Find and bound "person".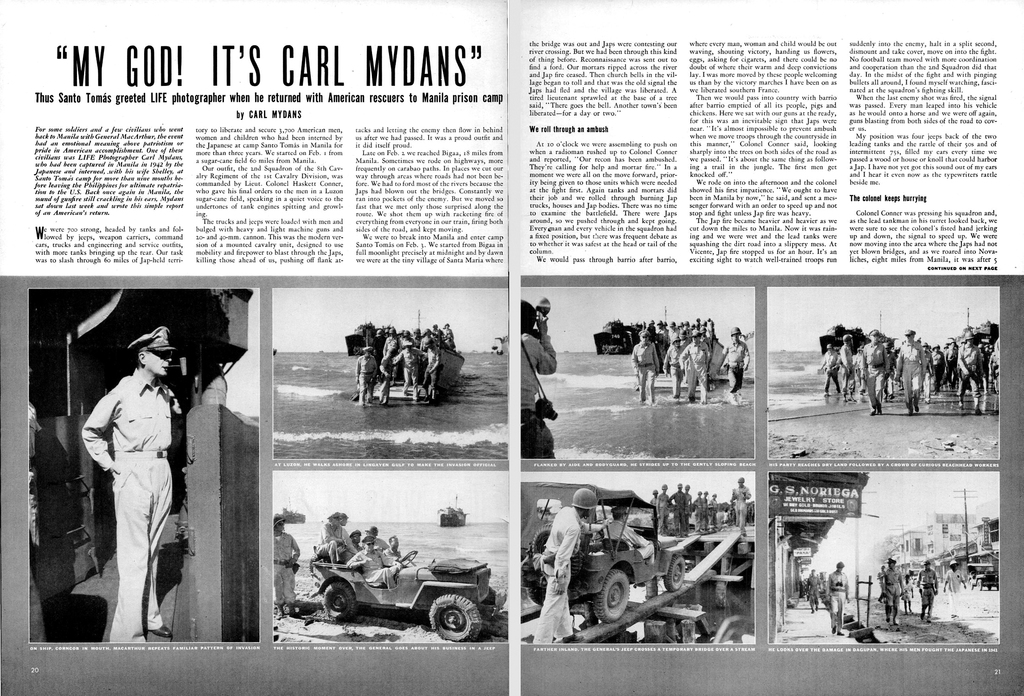
Bound: (349, 527, 364, 551).
